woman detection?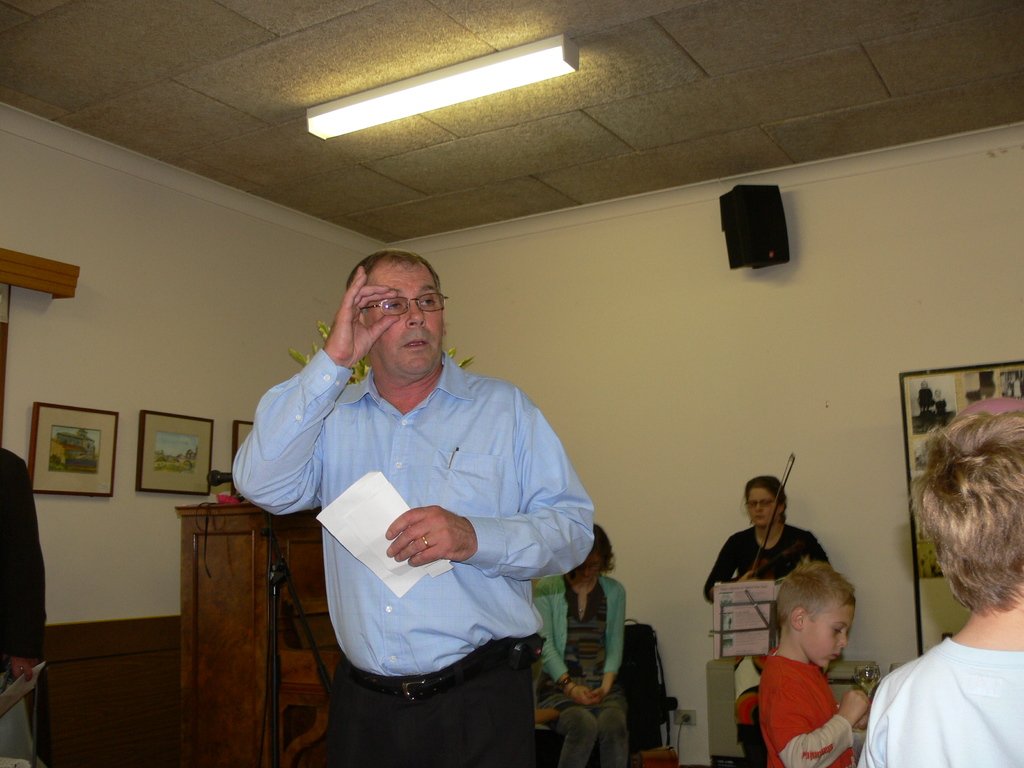
pyautogui.locateOnScreen(711, 475, 840, 764)
